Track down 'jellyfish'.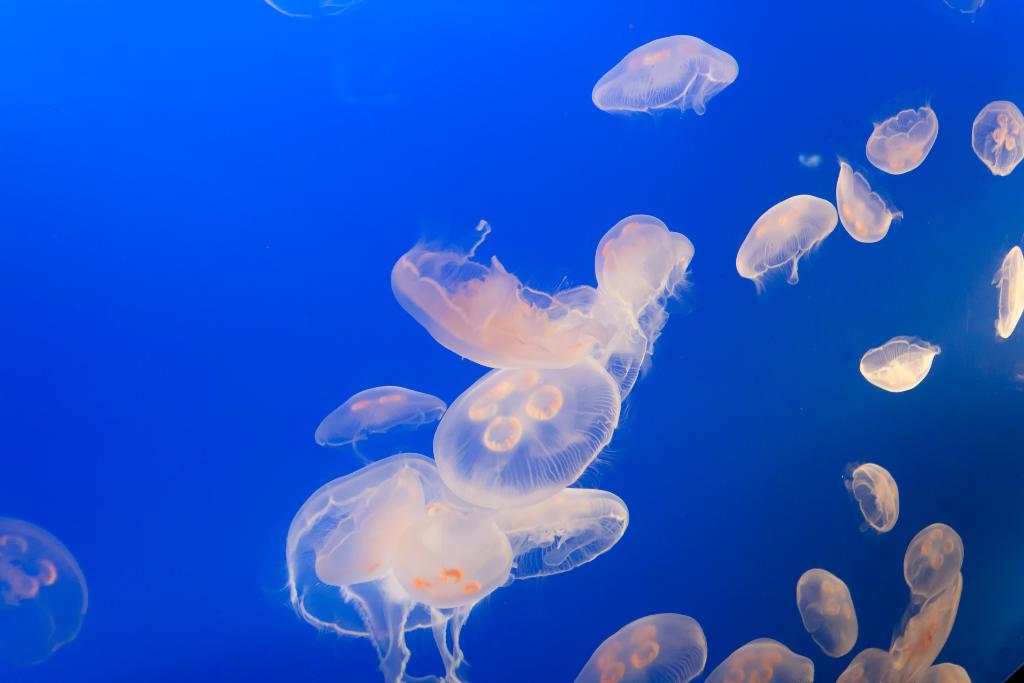
Tracked to l=858, t=332, r=938, b=393.
